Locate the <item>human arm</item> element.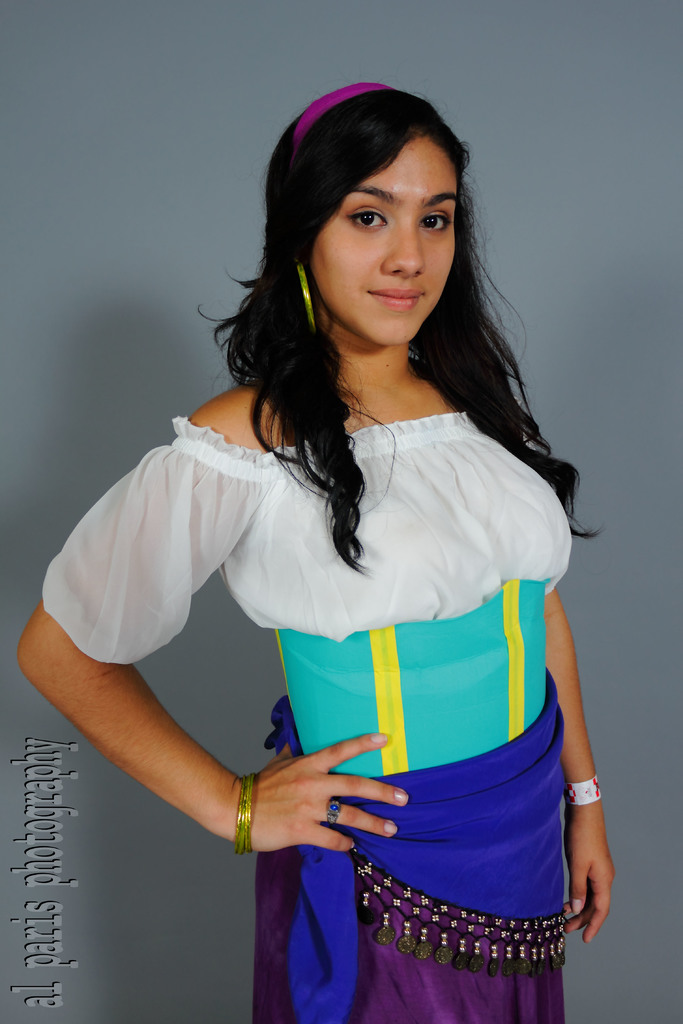
Element bbox: 544 583 621 945.
